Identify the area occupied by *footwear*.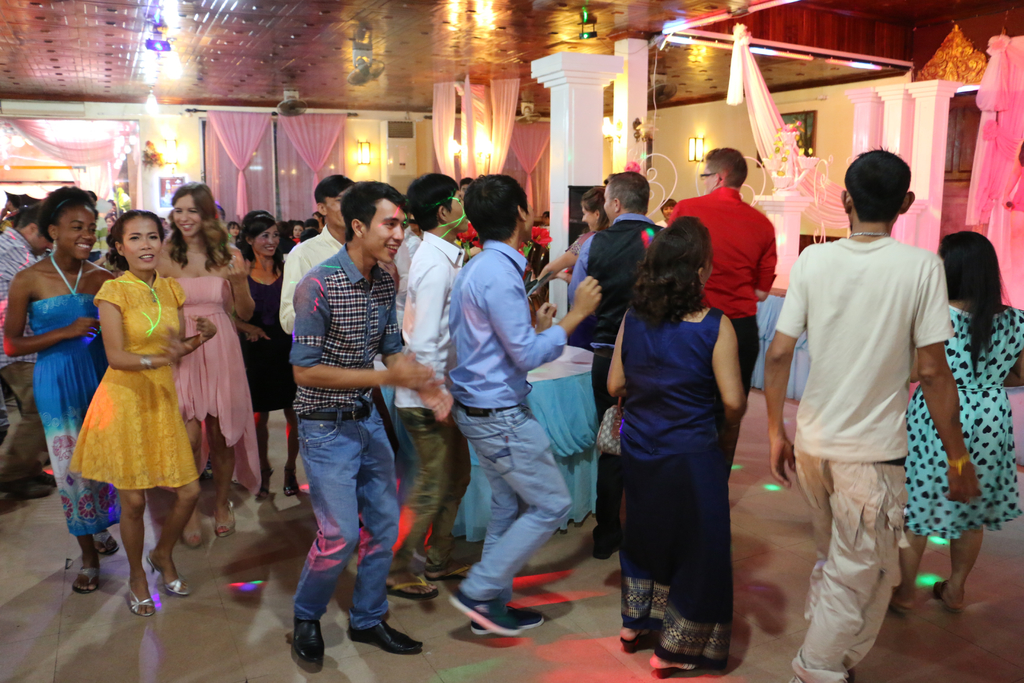
Area: Rect(468, 607, 548, 638).
